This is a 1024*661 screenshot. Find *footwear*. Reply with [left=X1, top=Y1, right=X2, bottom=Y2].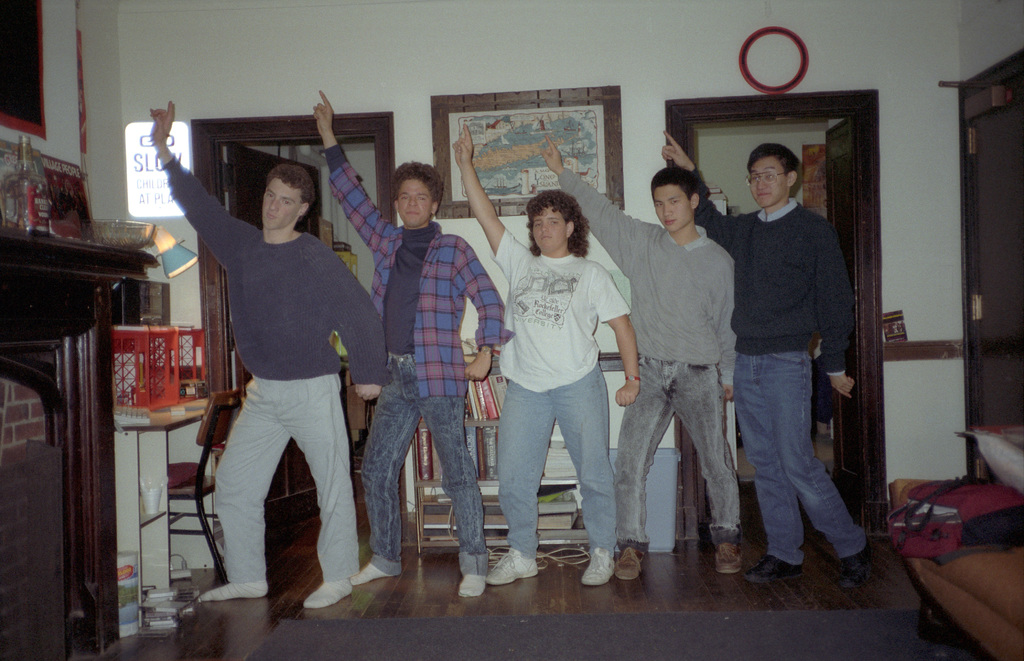
[left=742, top=555, right=803, bottom=584].
